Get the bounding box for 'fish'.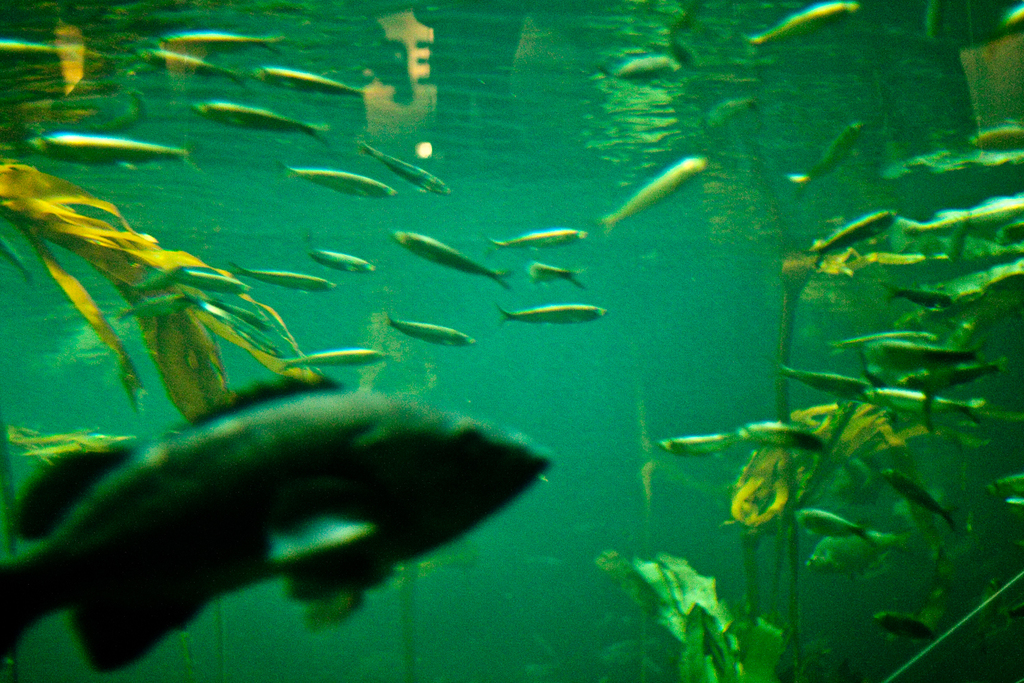
l=188, t=99, r=332, b=146.
